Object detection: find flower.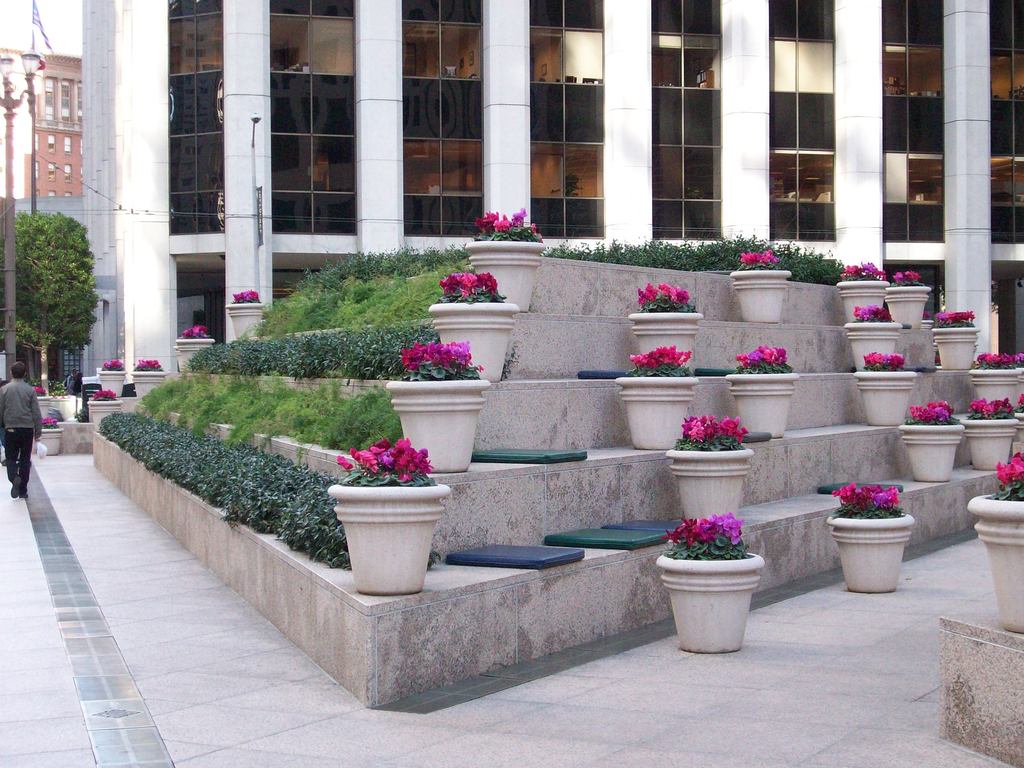
x1=842, y1=263, x2=883, y2=282.
